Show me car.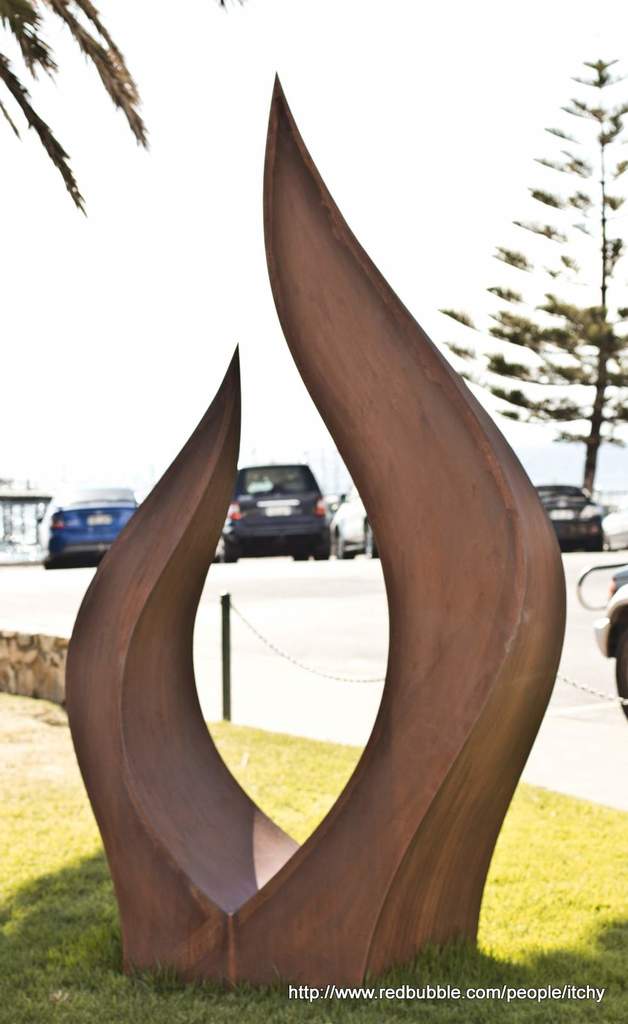
car is here: box=[218, 464, 330, 562].
